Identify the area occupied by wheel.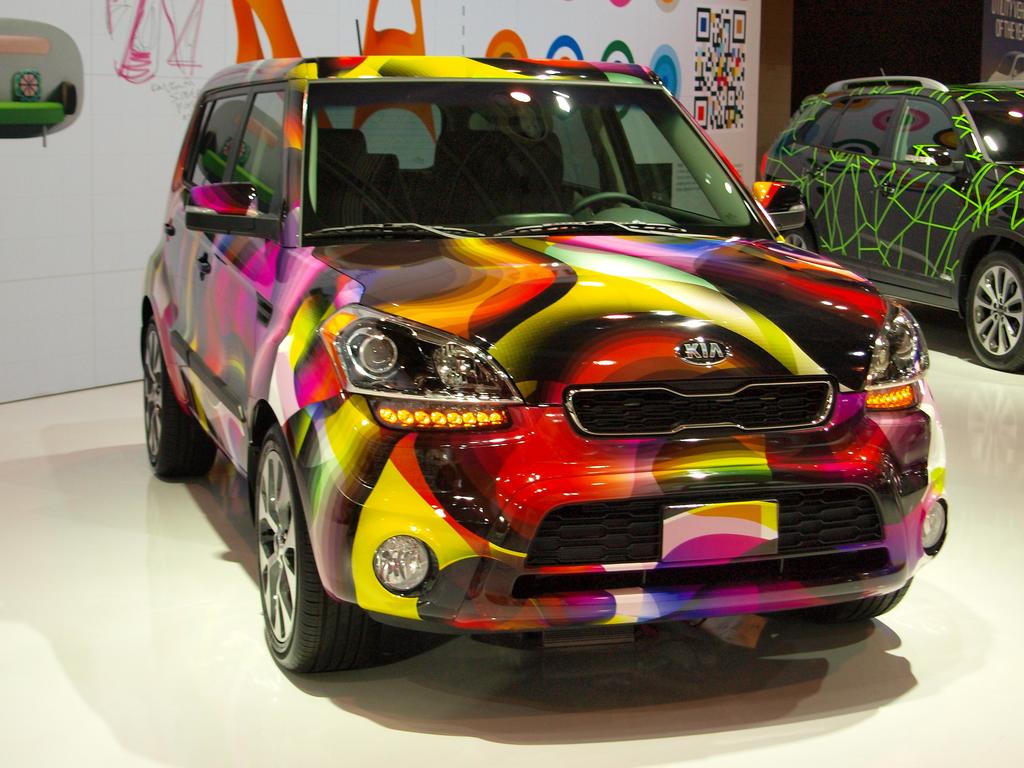
Area: [x1=778, y1=228, x2=817, y2=253].
